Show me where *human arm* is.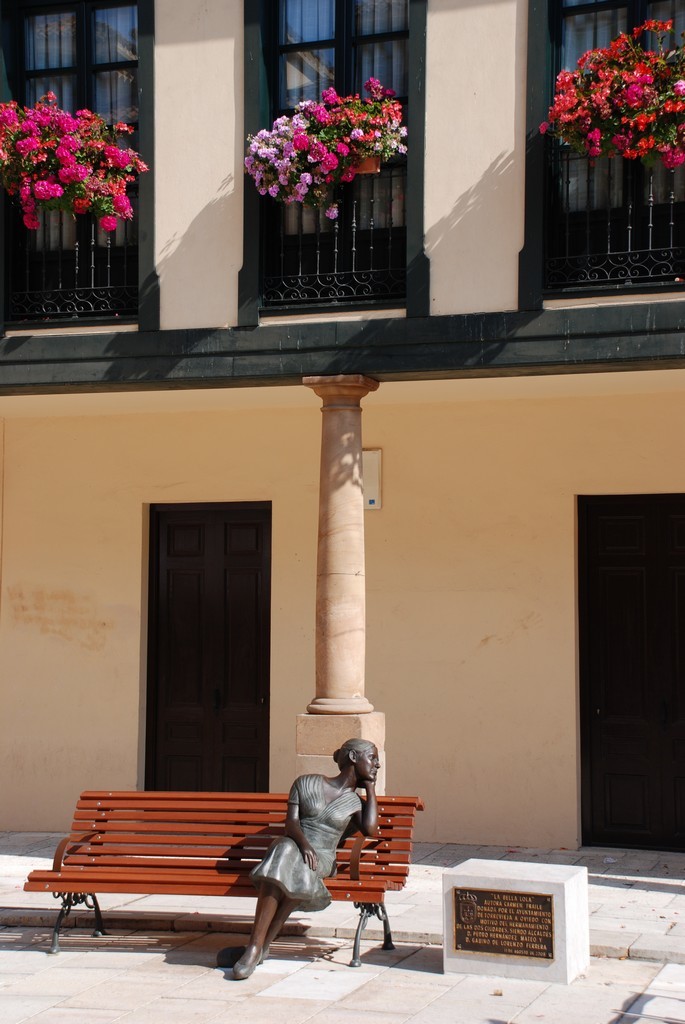
*human arm* is at x1=281, y1=780, x2=320, y2=872.
